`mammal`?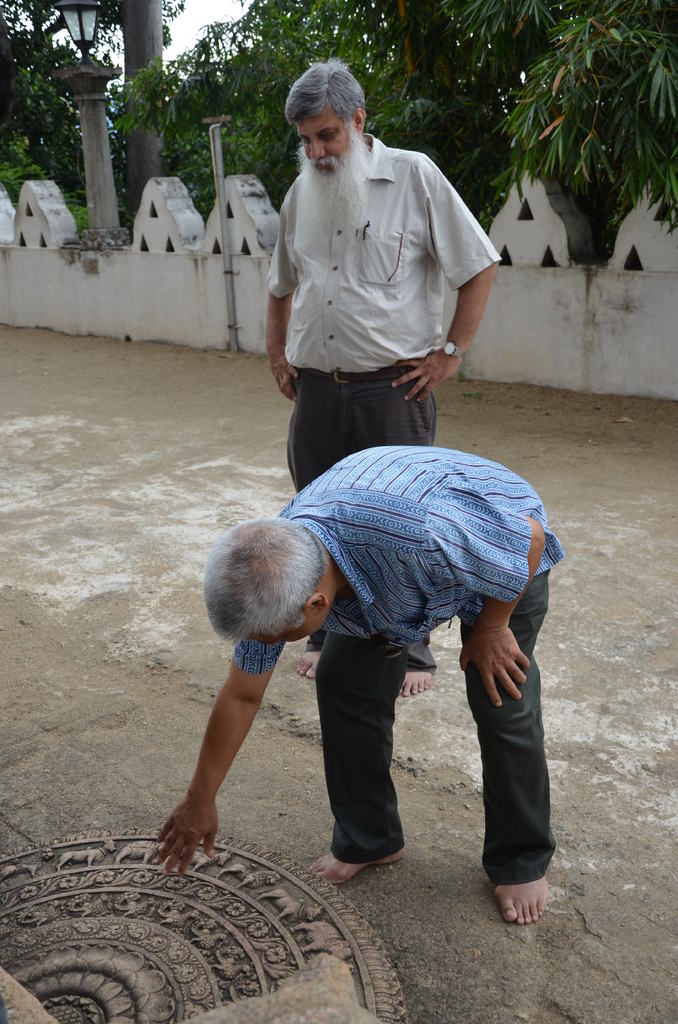
[173,436,568,854]
